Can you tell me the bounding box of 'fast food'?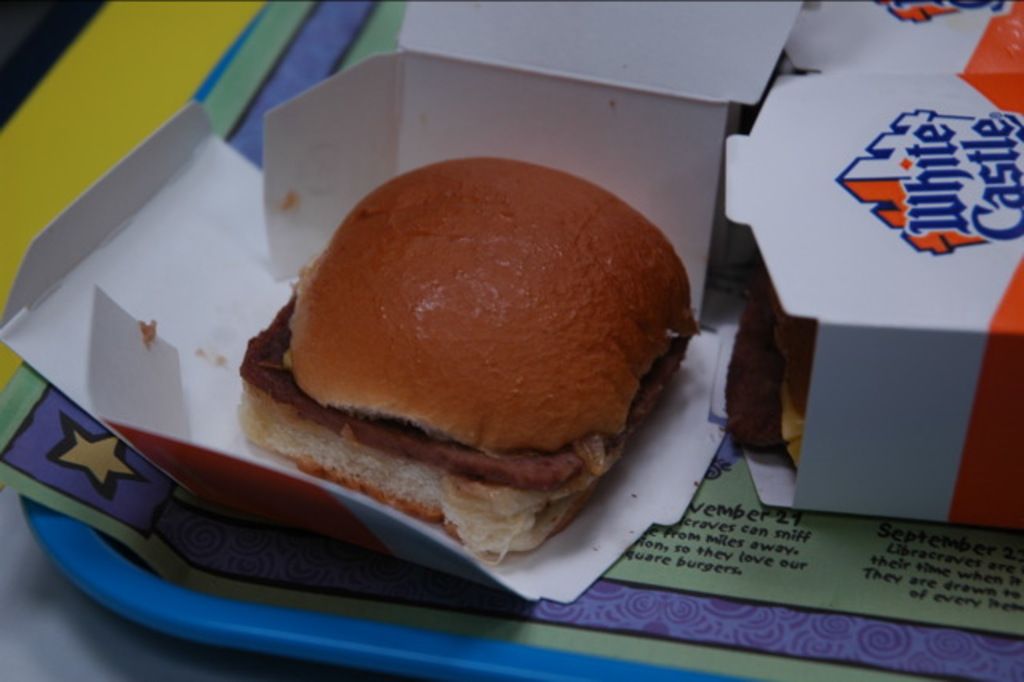
{"x1": 219, "y1": 141, "x2": 704, "y2": 578}.
